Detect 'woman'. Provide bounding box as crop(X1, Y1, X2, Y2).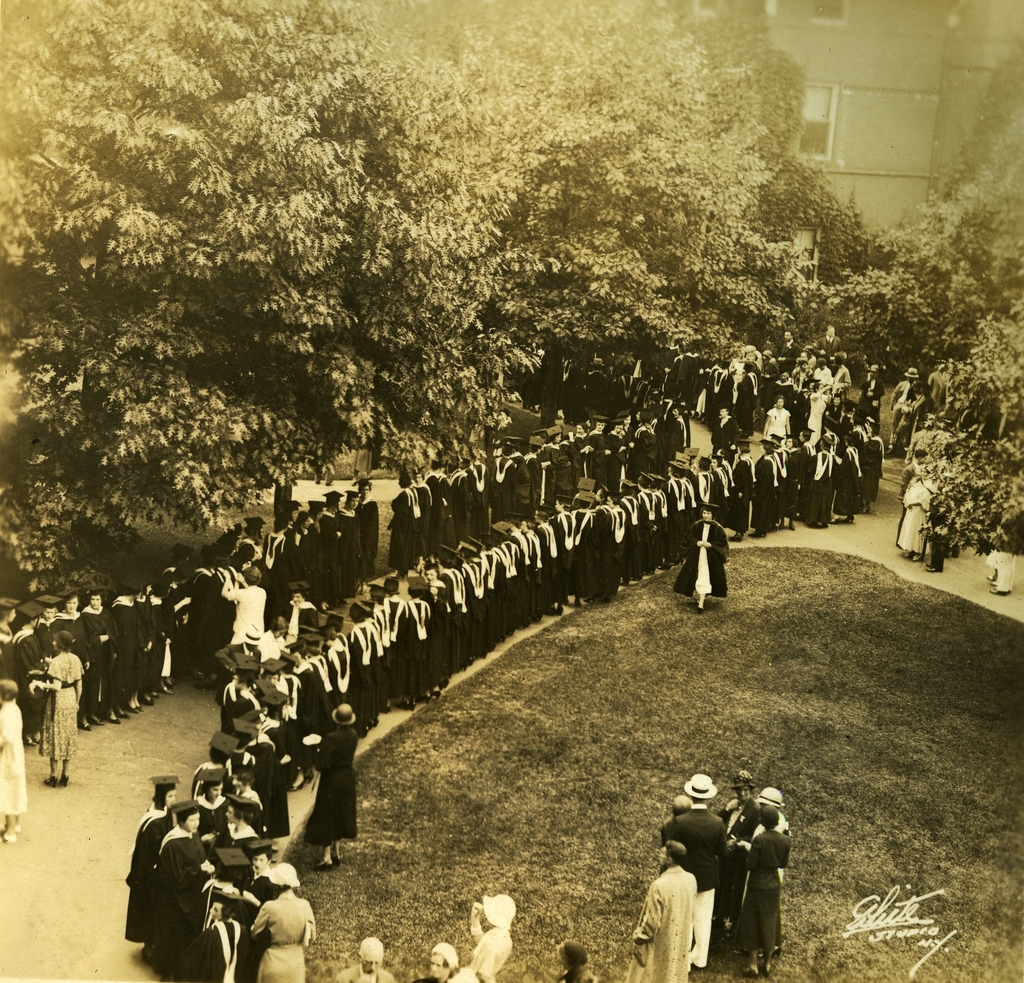
crop(31, 630, 86, 792).
